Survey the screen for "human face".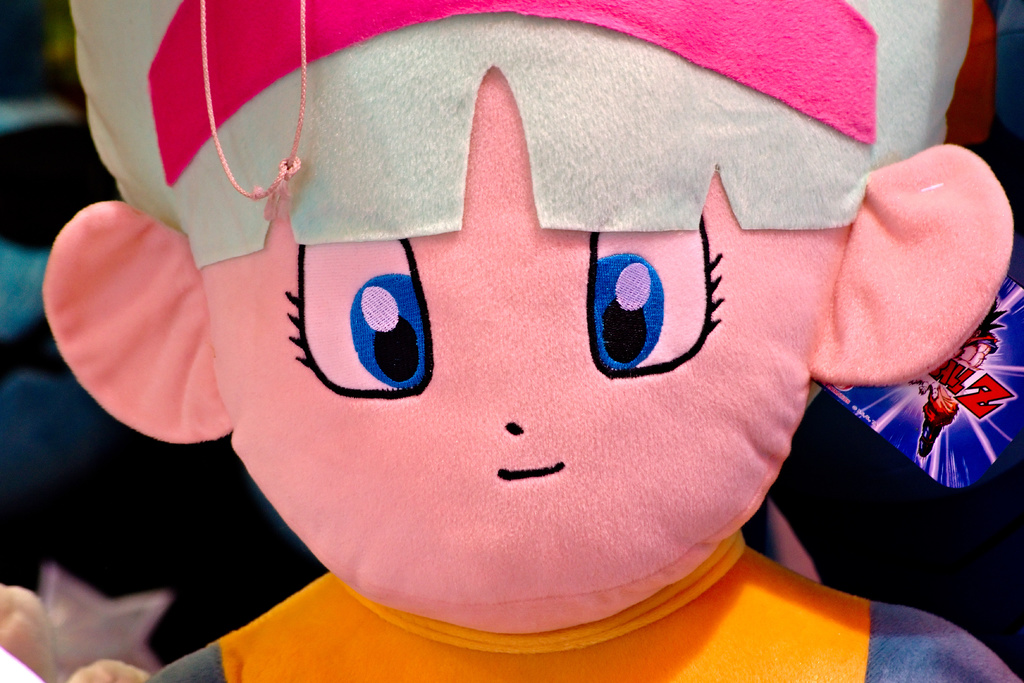
Survey found: x1=205, y1=85, x2=832, y2=600.
